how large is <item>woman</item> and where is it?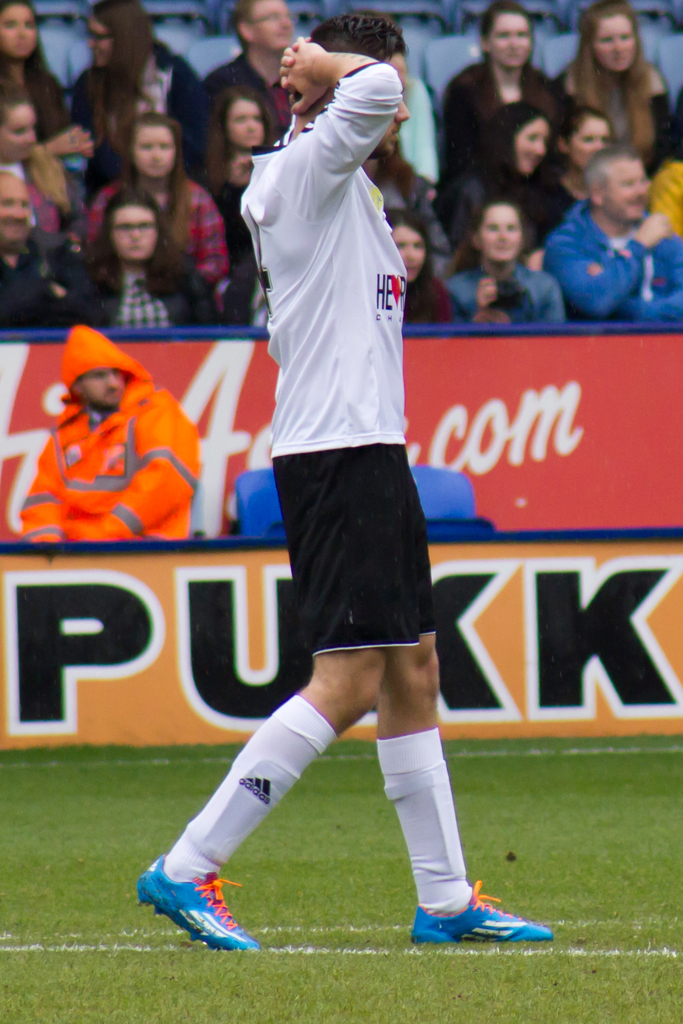
Bounding box: [x1=444, y1=0, x2=566, y2=189].
